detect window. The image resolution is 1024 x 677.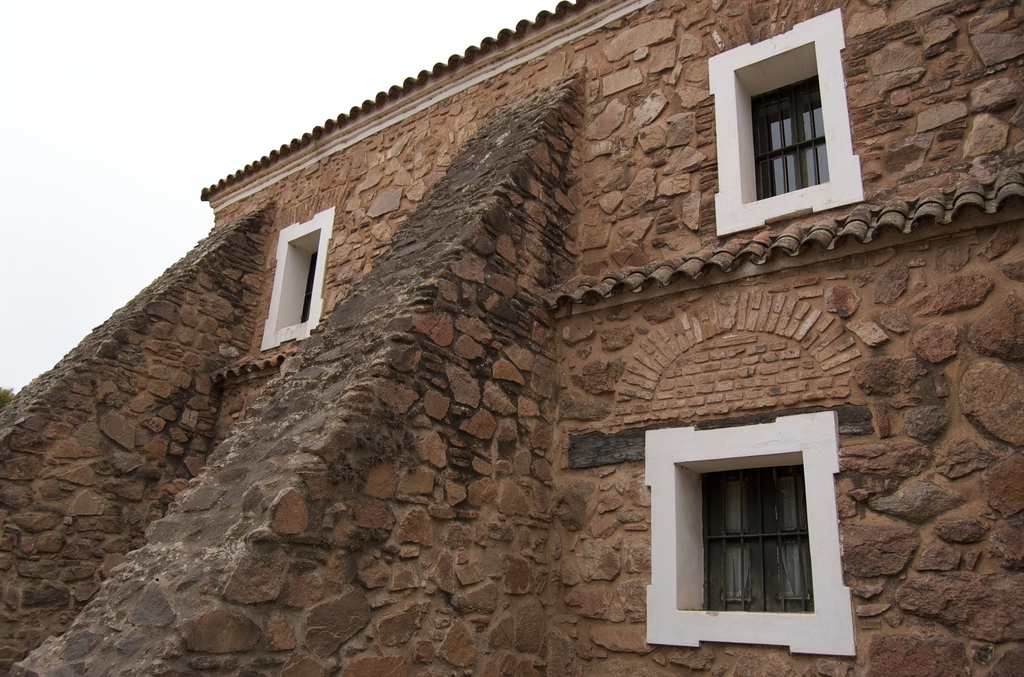
[left=259, top=208, right=330, bottom=347].
